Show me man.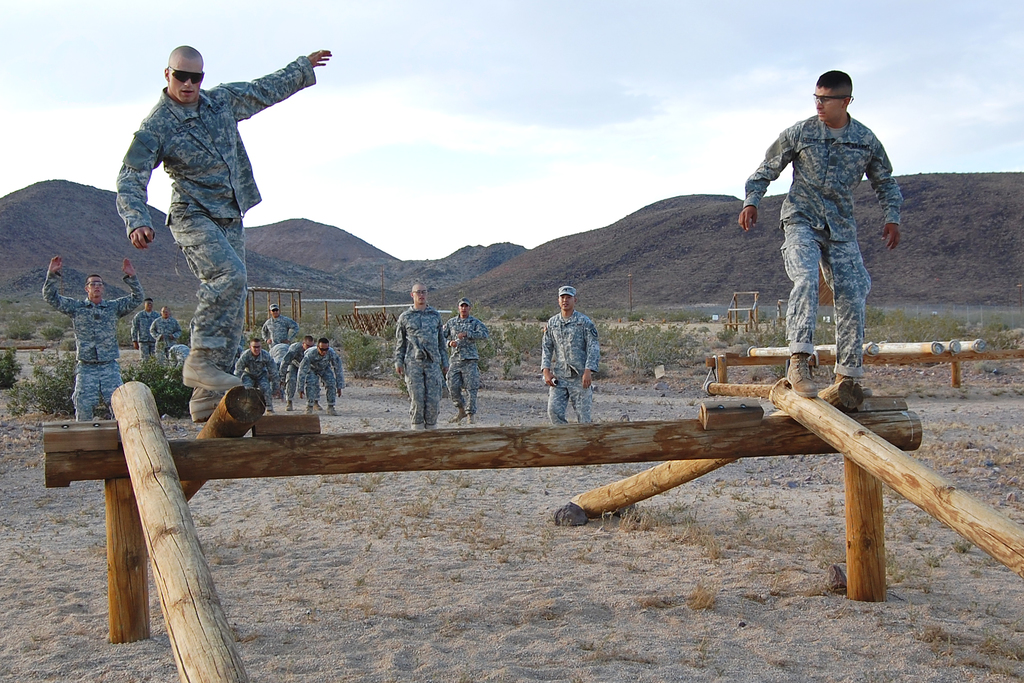
man is here: 235 340 279 411.
